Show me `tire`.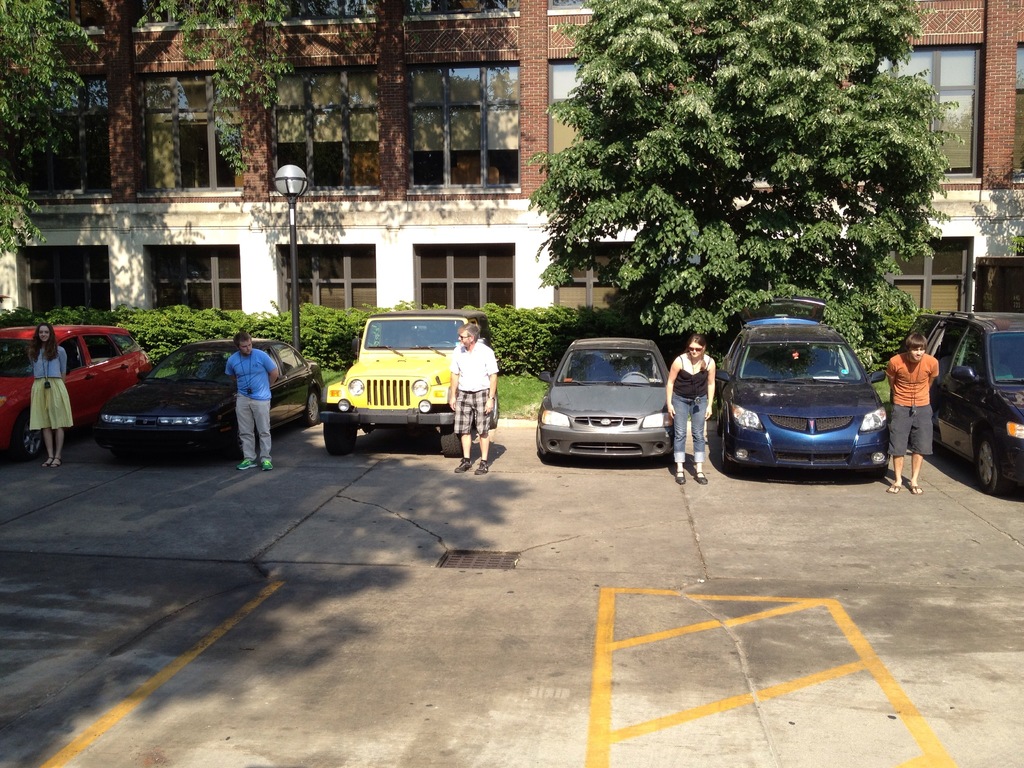
`tire` is here: [x1=14, y1=411, x2=50, y2=460].
